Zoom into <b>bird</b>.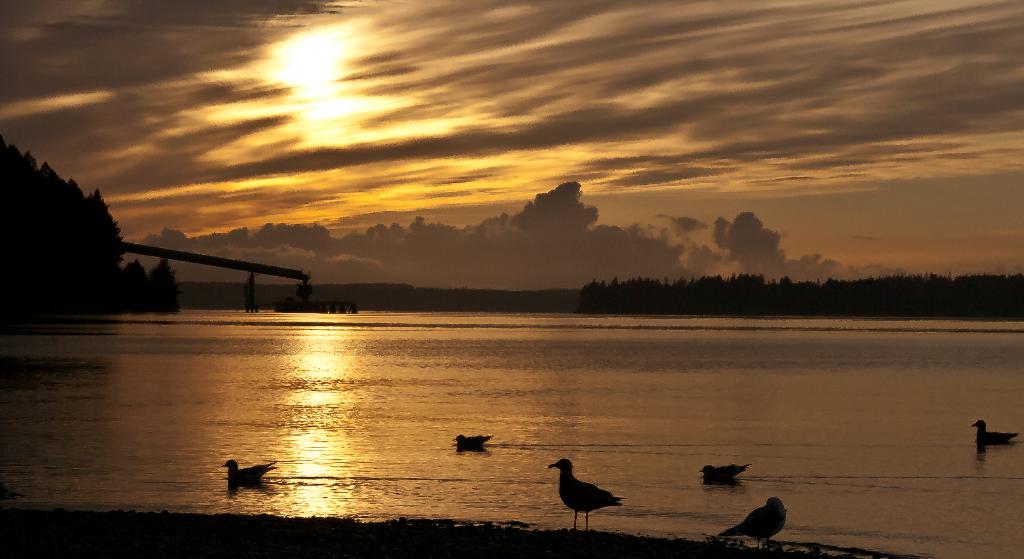
Zoom target: (x1=542, y1=457, x2=621, y2=523).
